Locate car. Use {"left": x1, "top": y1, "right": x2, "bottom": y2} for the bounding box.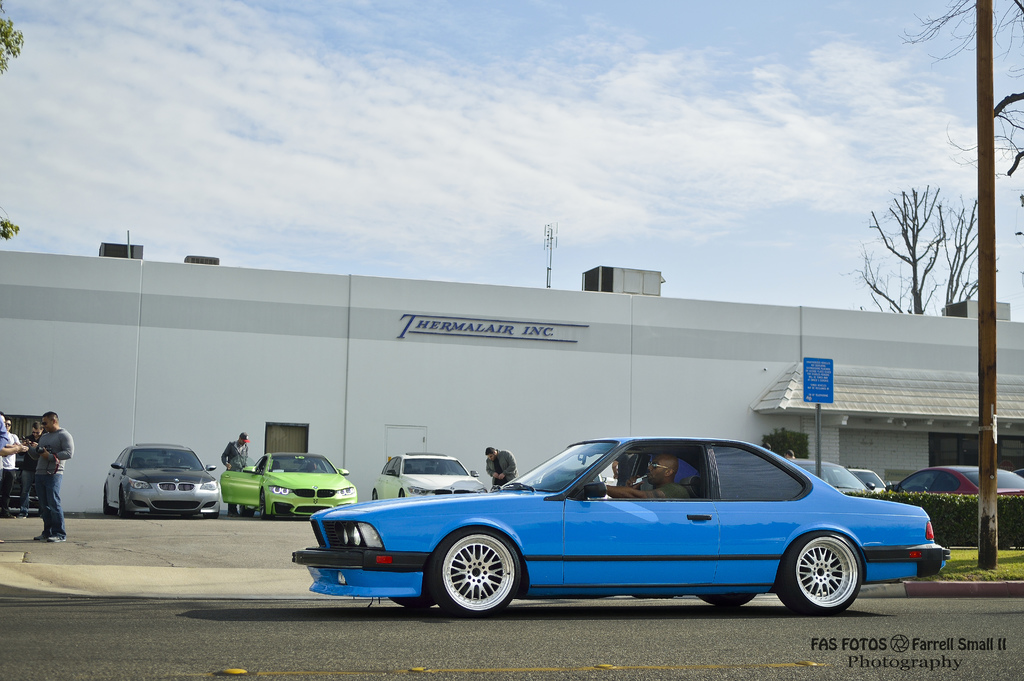
{"left": 105, "top": 439, "right": 221, "bottom": 513}.
